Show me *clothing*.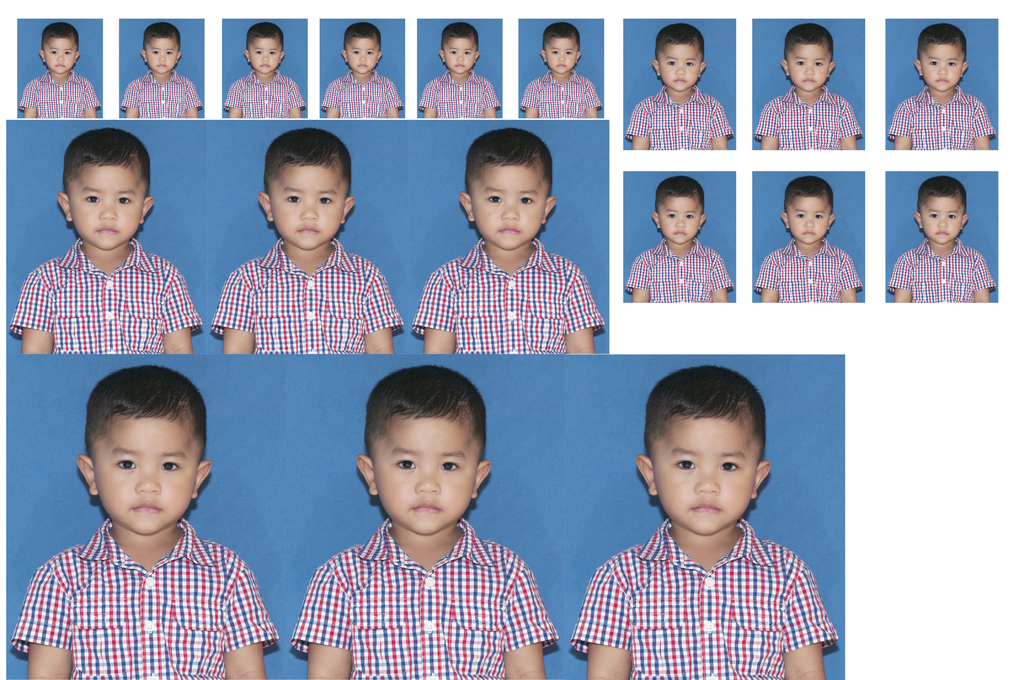
*clothing* is here: <box>887,86,999,151</box>.
